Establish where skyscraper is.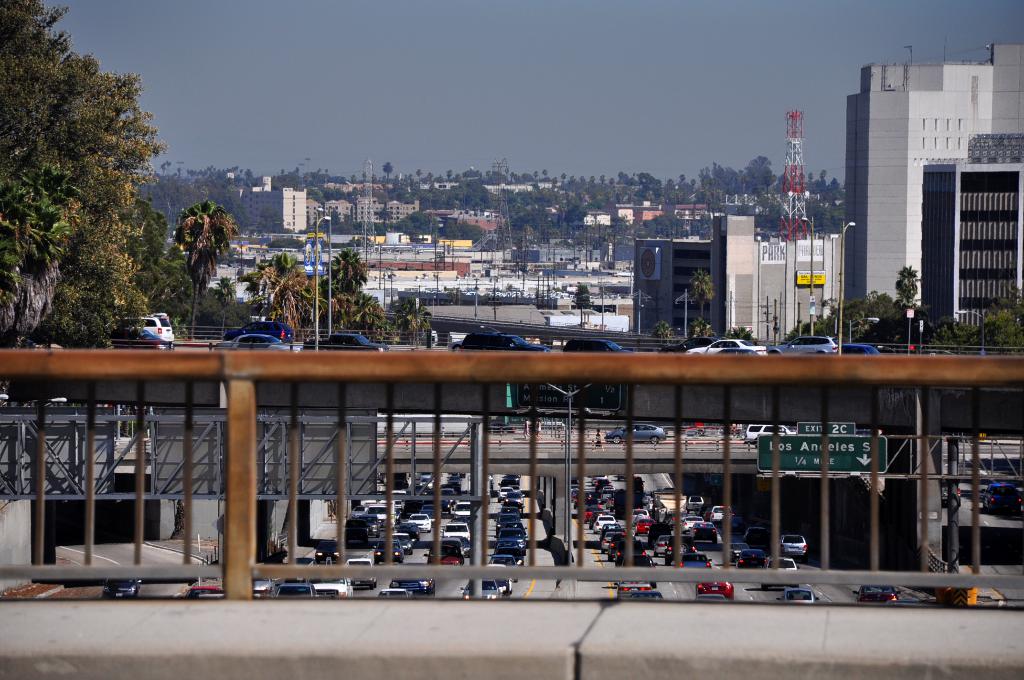
Established at <bbox>627, 207, 841, 341</bbox>.
